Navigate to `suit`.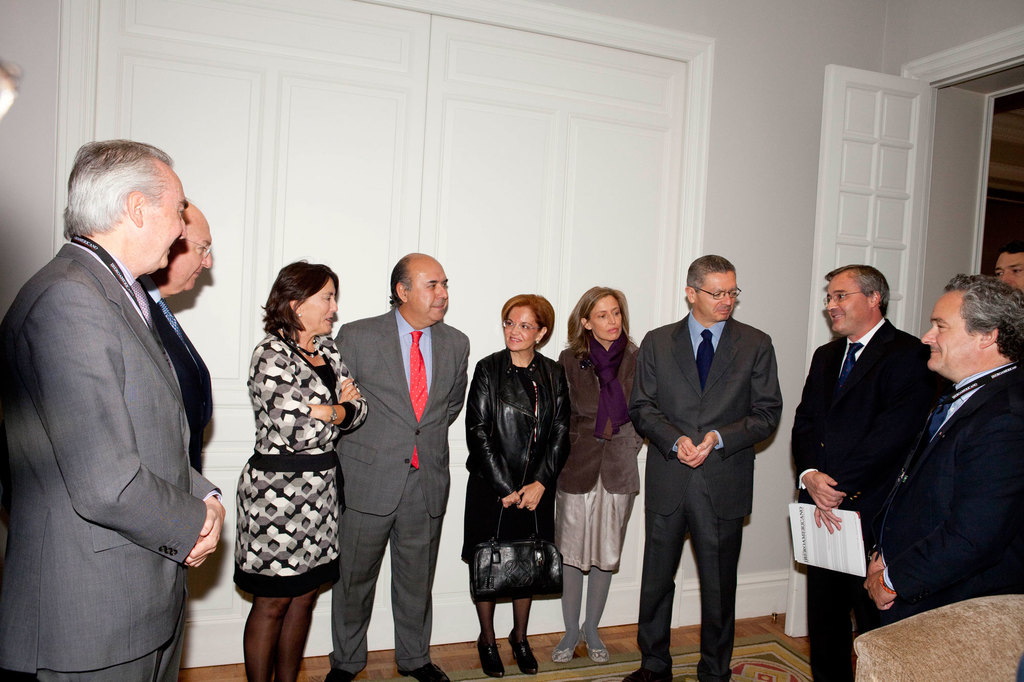
Navigation target: x1=337 y1=240 x2=464 y2=679.
